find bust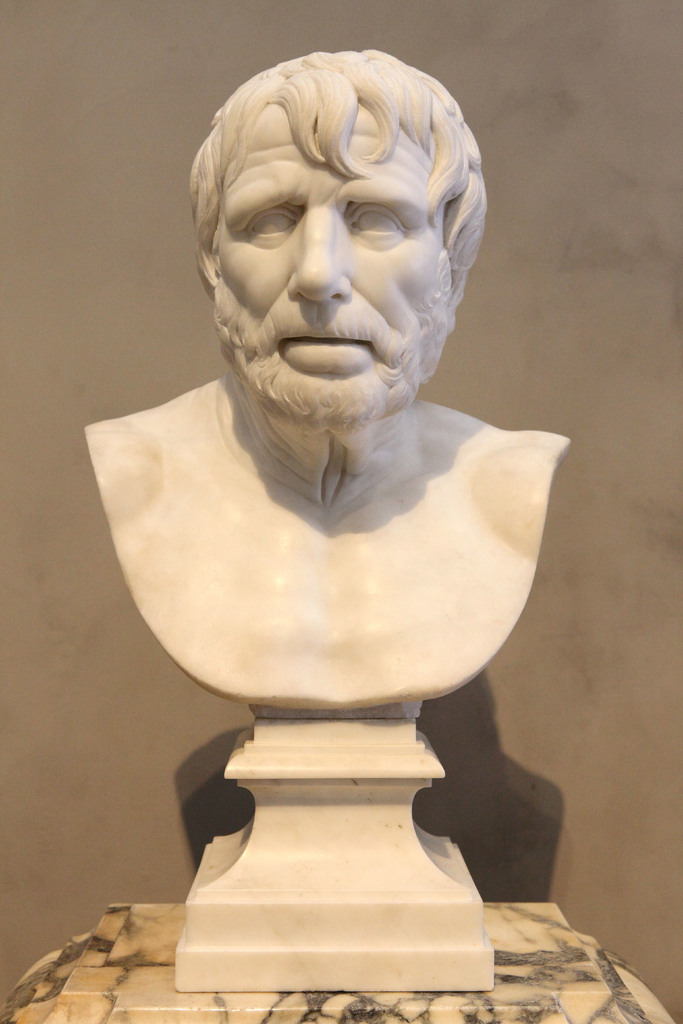
box=[85, 48, 570, 709]
